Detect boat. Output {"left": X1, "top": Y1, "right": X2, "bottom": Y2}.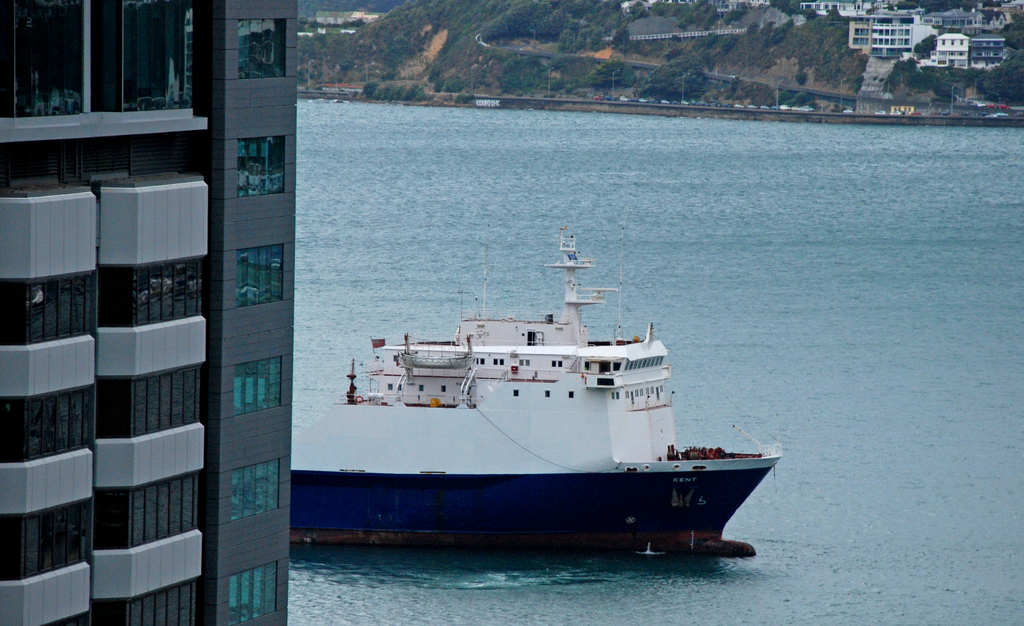
{"left": 277, "top": 192, "right": 762, "bottom": 557}.
